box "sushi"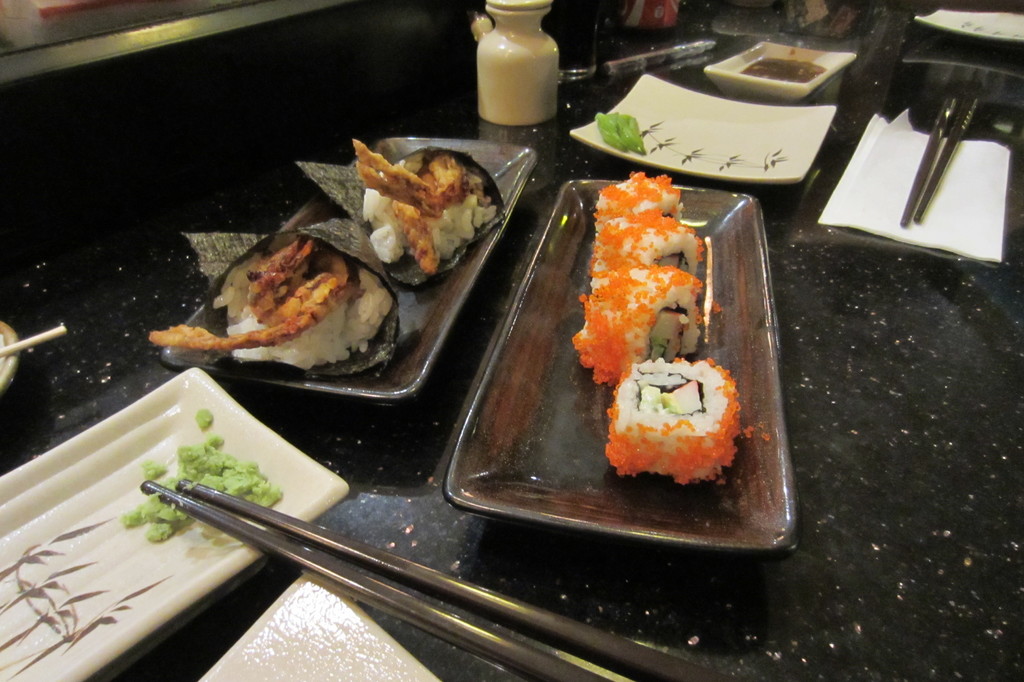
(570,270,708,384)
